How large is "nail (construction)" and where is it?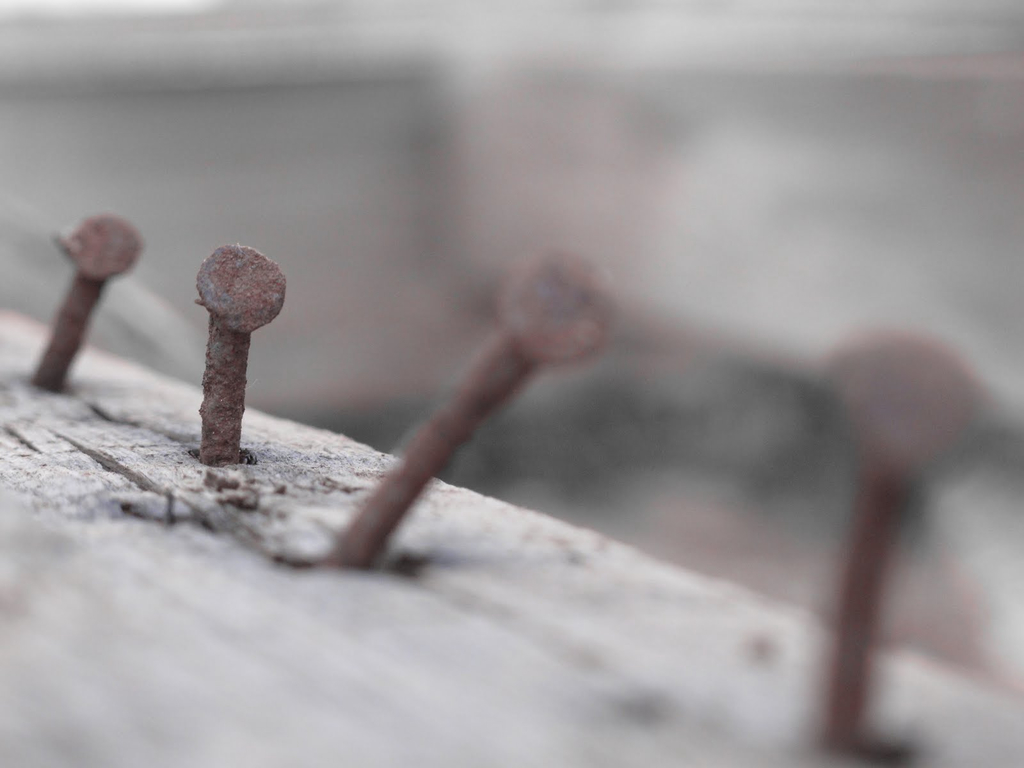
Bounding box: <box>820,327,985,753</box>.
